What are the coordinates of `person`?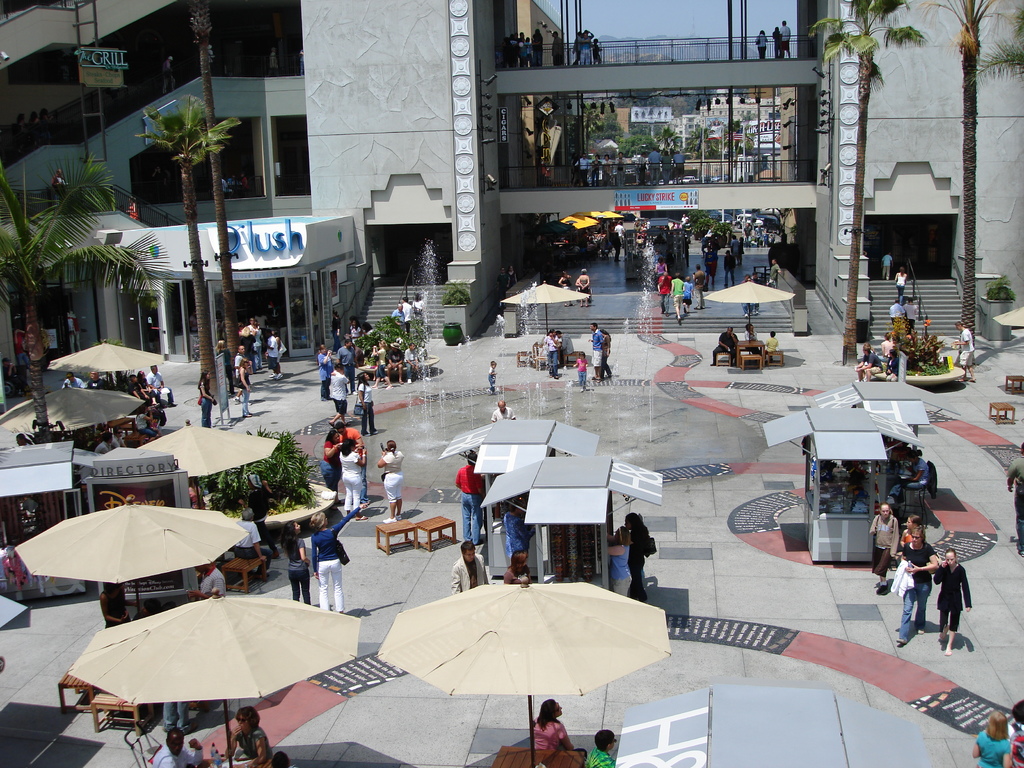
353,372,377,434.
